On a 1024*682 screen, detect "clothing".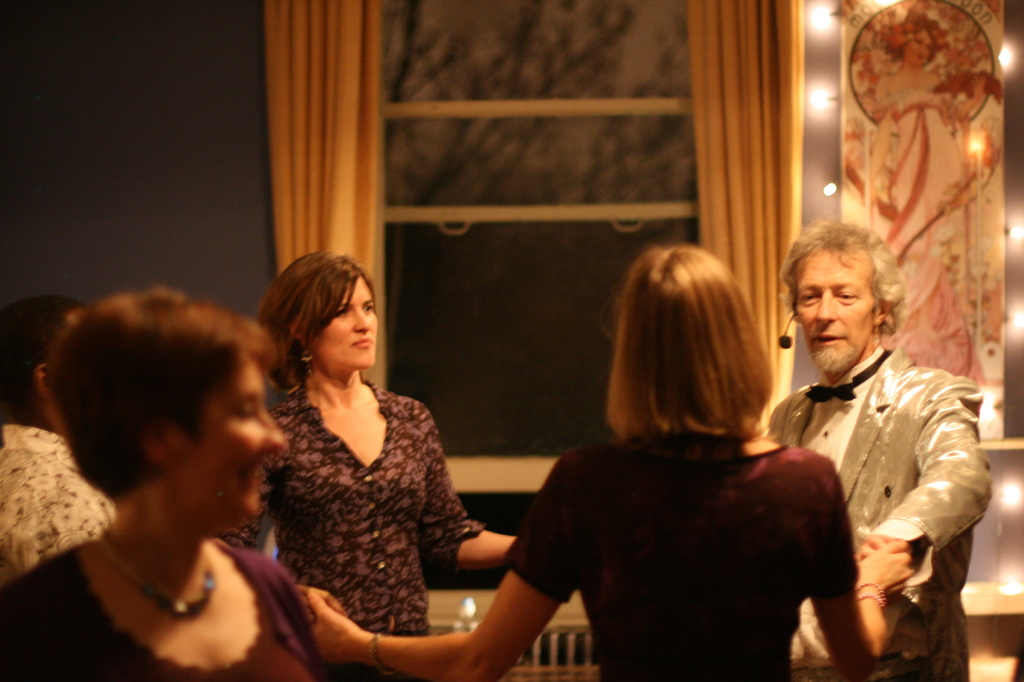
locate(739, 292, 1007, 661).
